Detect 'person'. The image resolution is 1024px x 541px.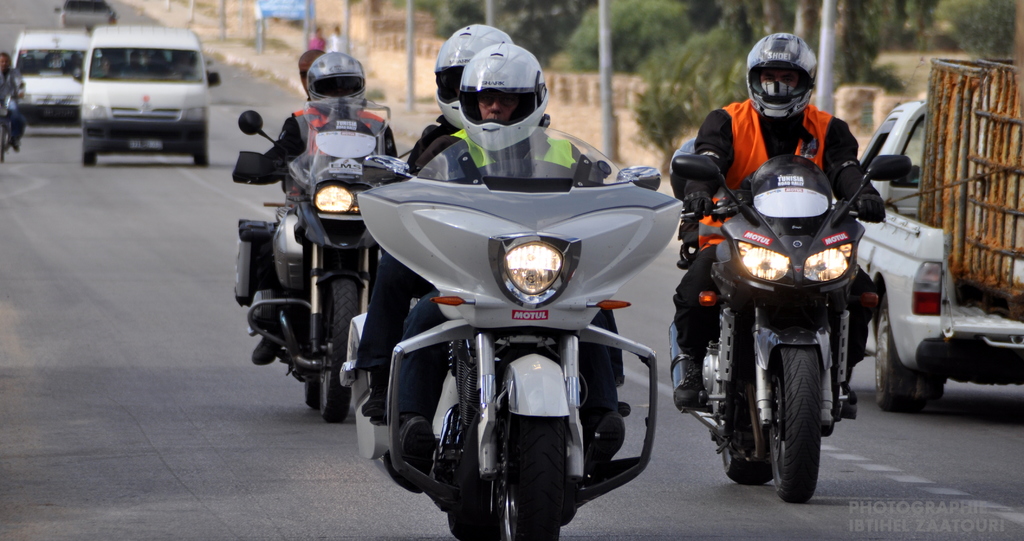
[x1=0, y1=52, x2=29, y2=153].
